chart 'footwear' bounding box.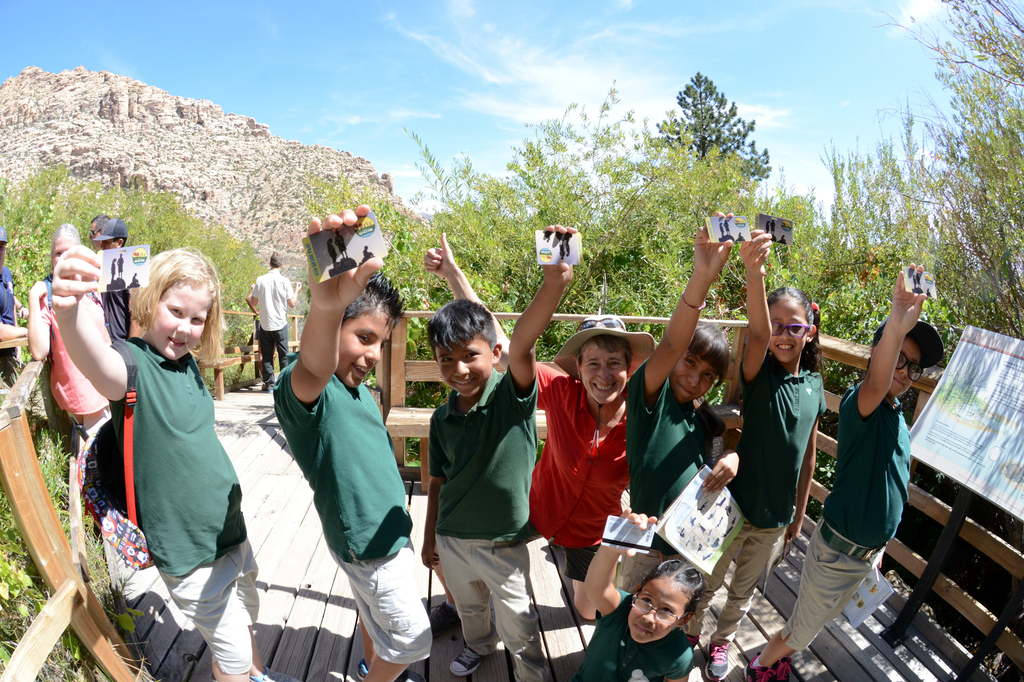
Charted: box(262, 383, 273, 395).
